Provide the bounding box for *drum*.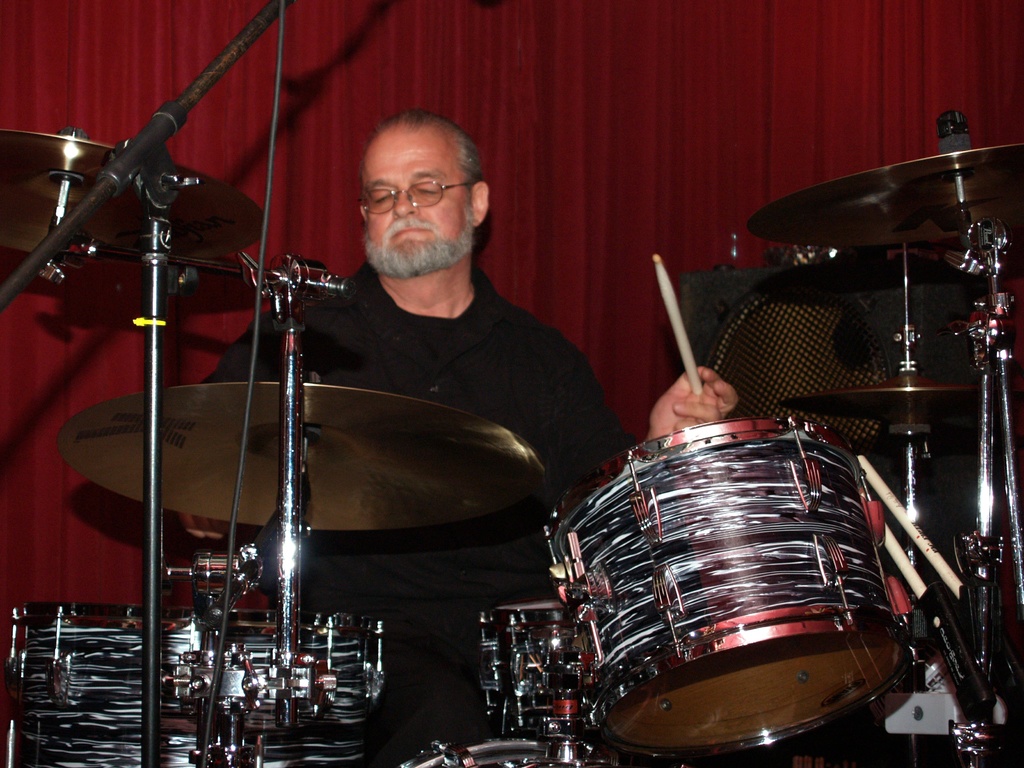
(x1=481, y1=602, x2=571, y2=730).
